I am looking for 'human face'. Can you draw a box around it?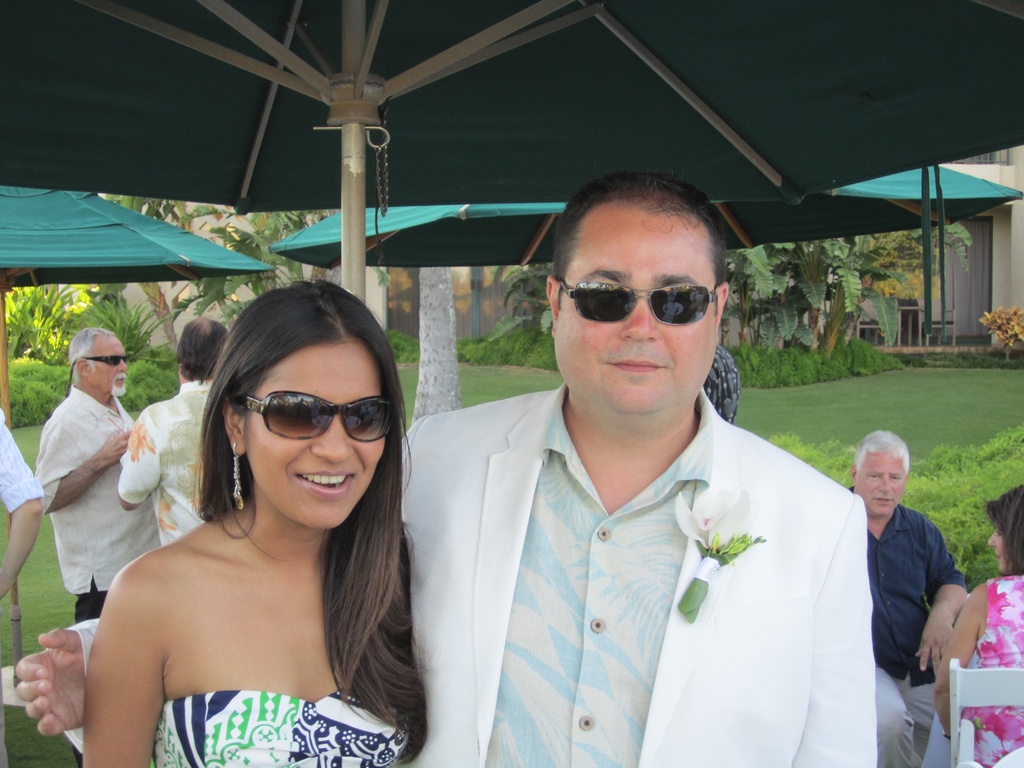
Sure, the bounding box is crop(985, 527, 1014, 570).
